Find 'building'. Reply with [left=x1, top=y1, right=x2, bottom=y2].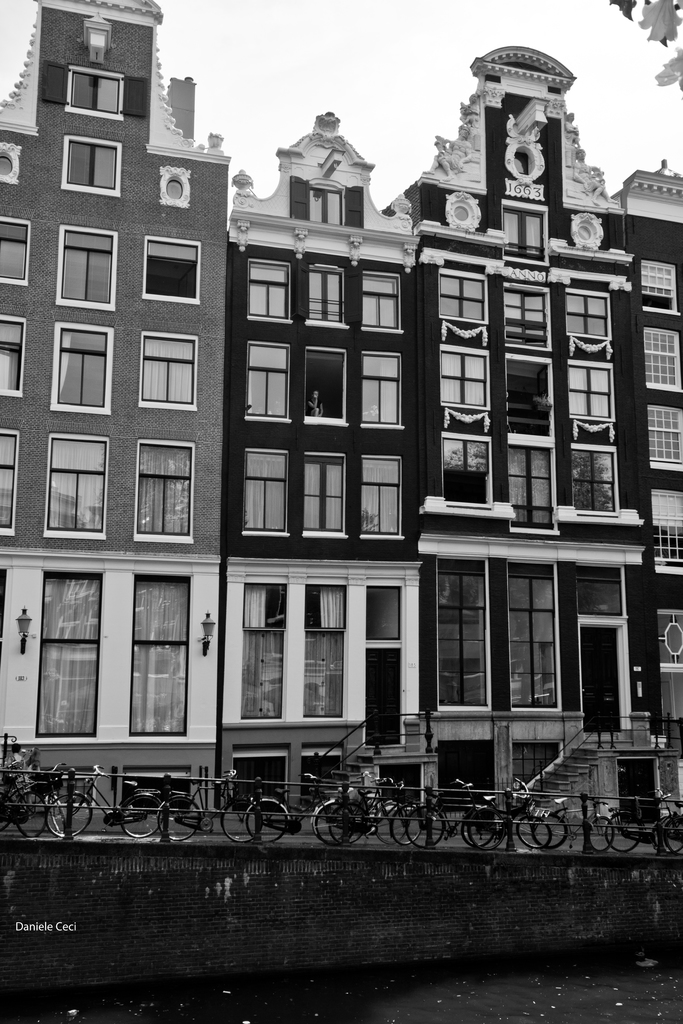
[left=229, top=116, right=436, bottom=803].
